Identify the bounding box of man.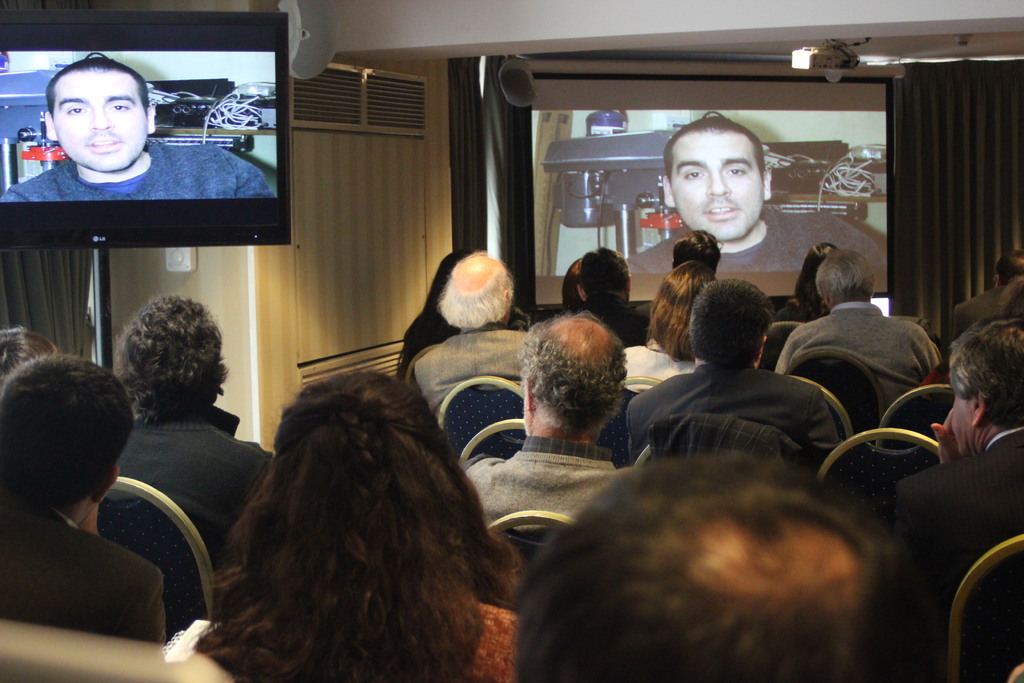
bbox=(624, 107, 888, 299).
